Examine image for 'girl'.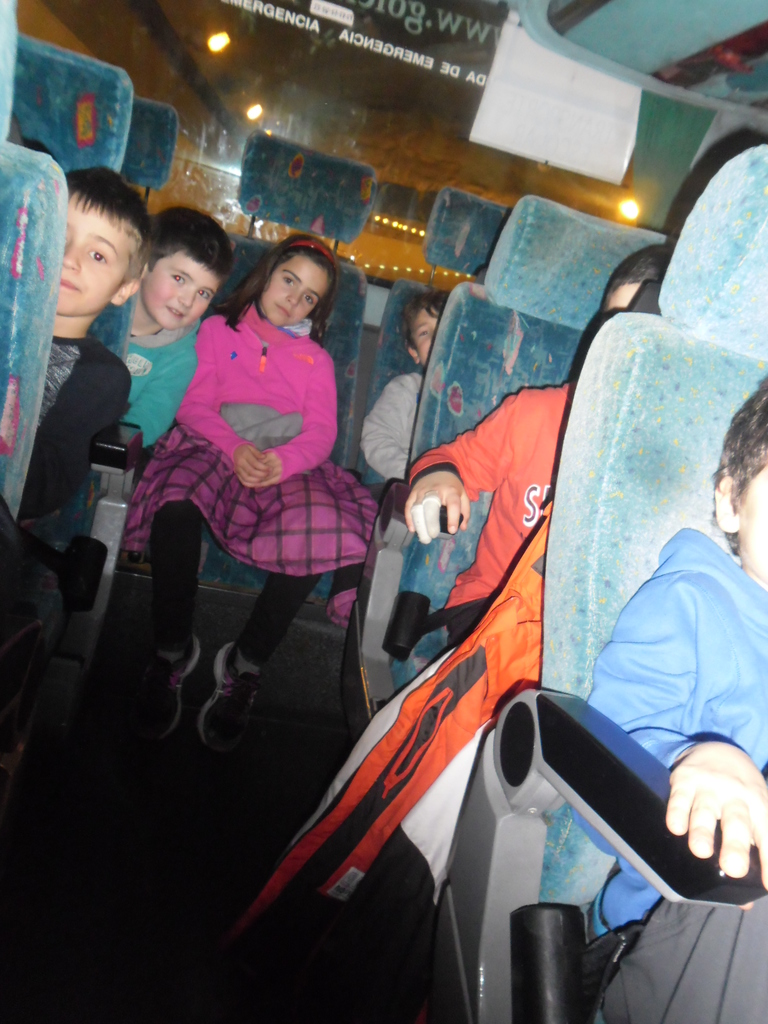
Examination result: {"x1": 113, "y1": 228, "x2": 381, "y2": 749}.
